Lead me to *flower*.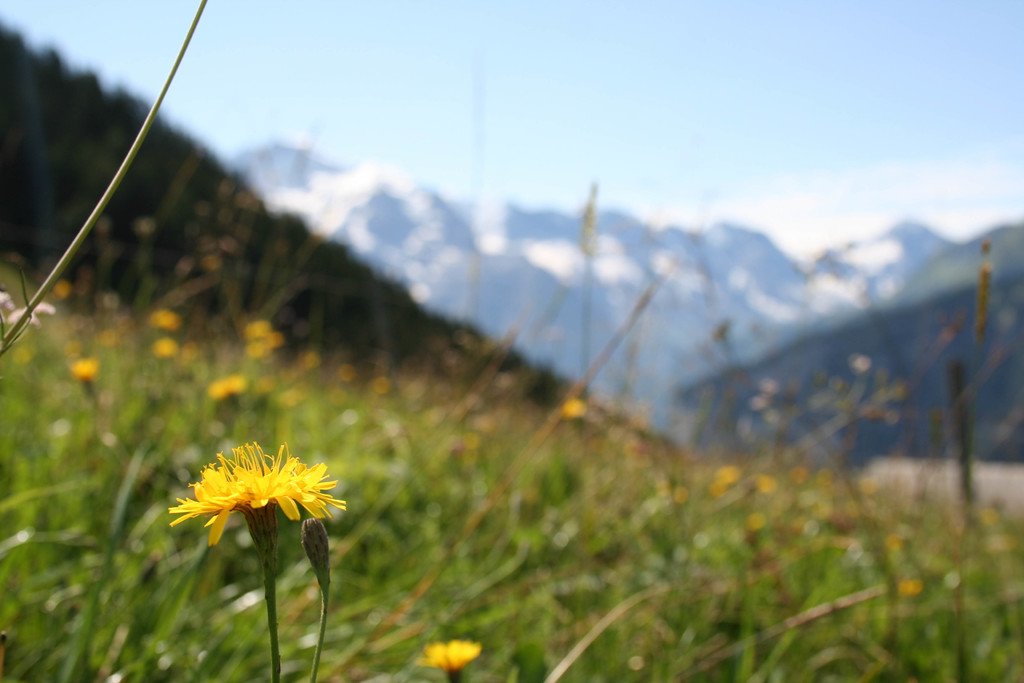
Lead to bbox=(163, 443, 340, 550).
